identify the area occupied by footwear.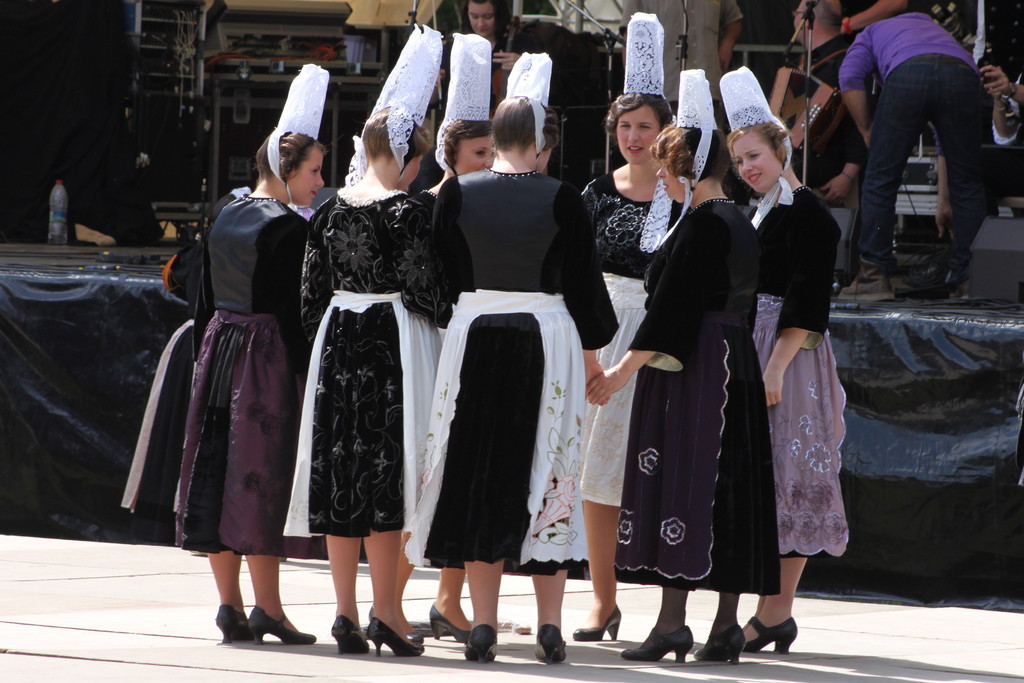
Area: 834:276:902:302.
